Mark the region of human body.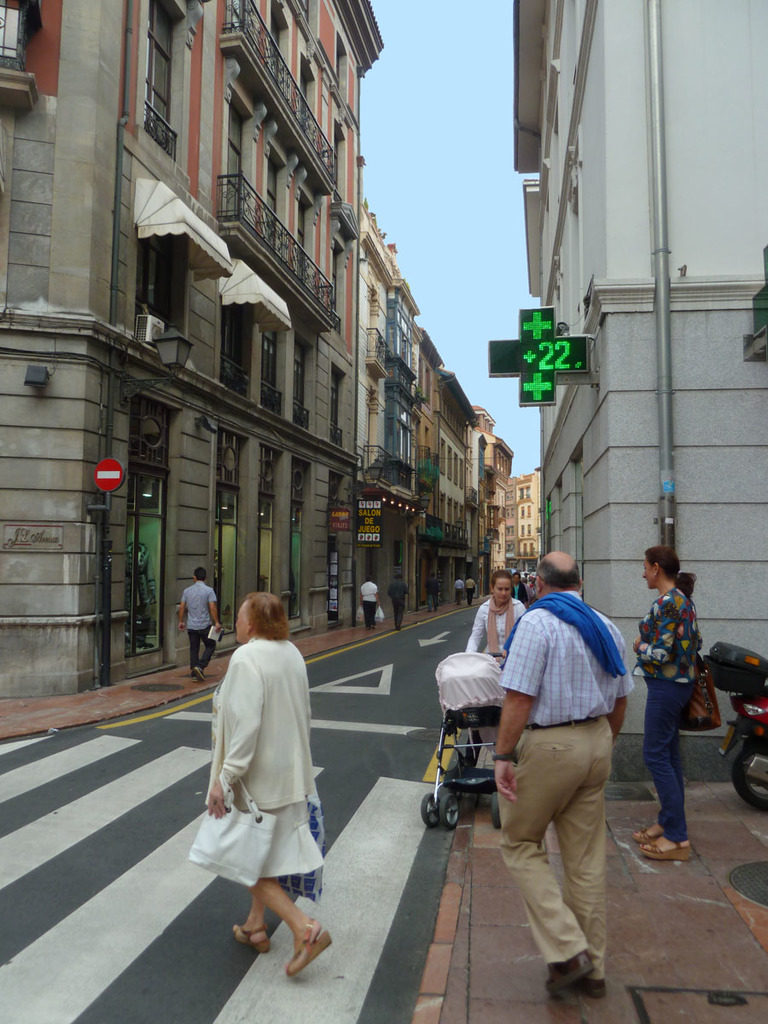
Region: rect(207, 579, 331, 990).
